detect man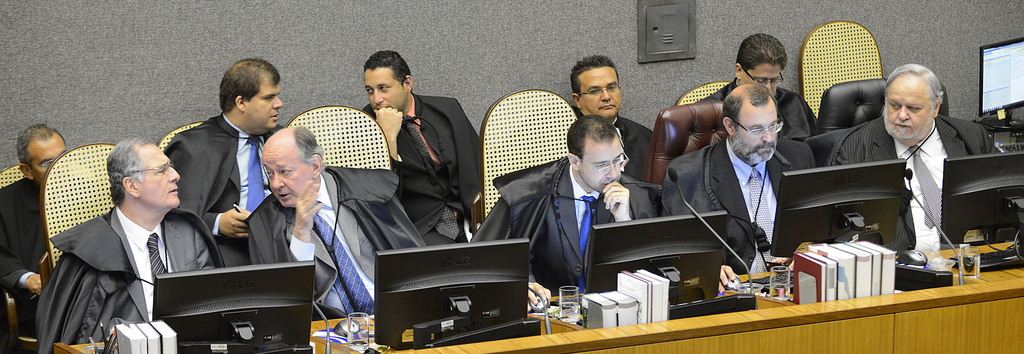
detection(0, 123, 67, 351)
